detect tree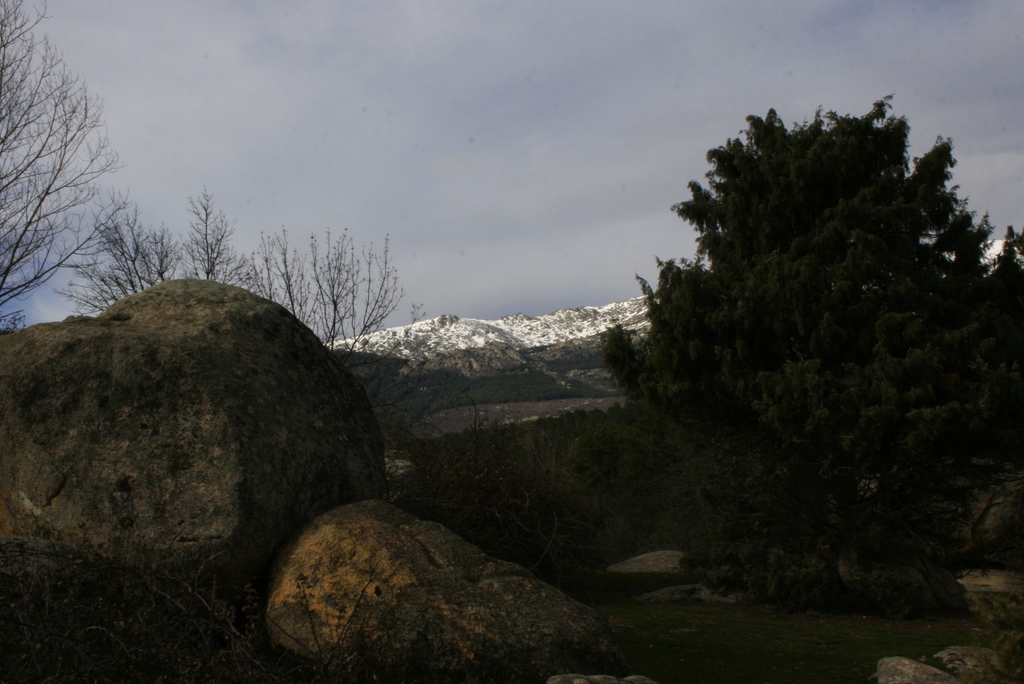
644 97 1003 535
